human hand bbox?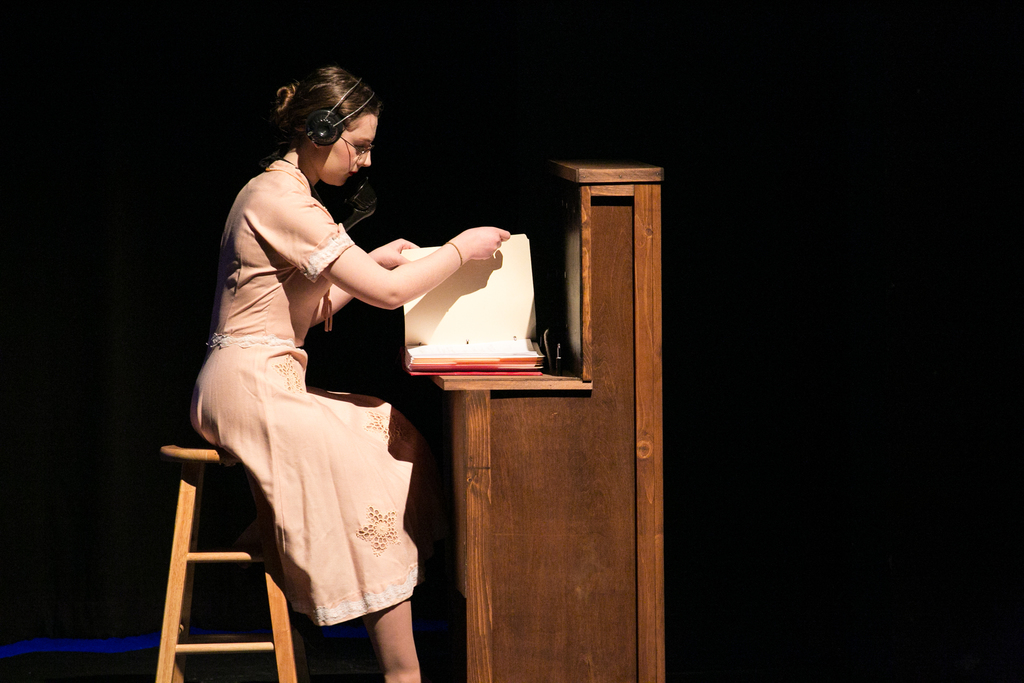
Rect(374, 238, 422, 272)
